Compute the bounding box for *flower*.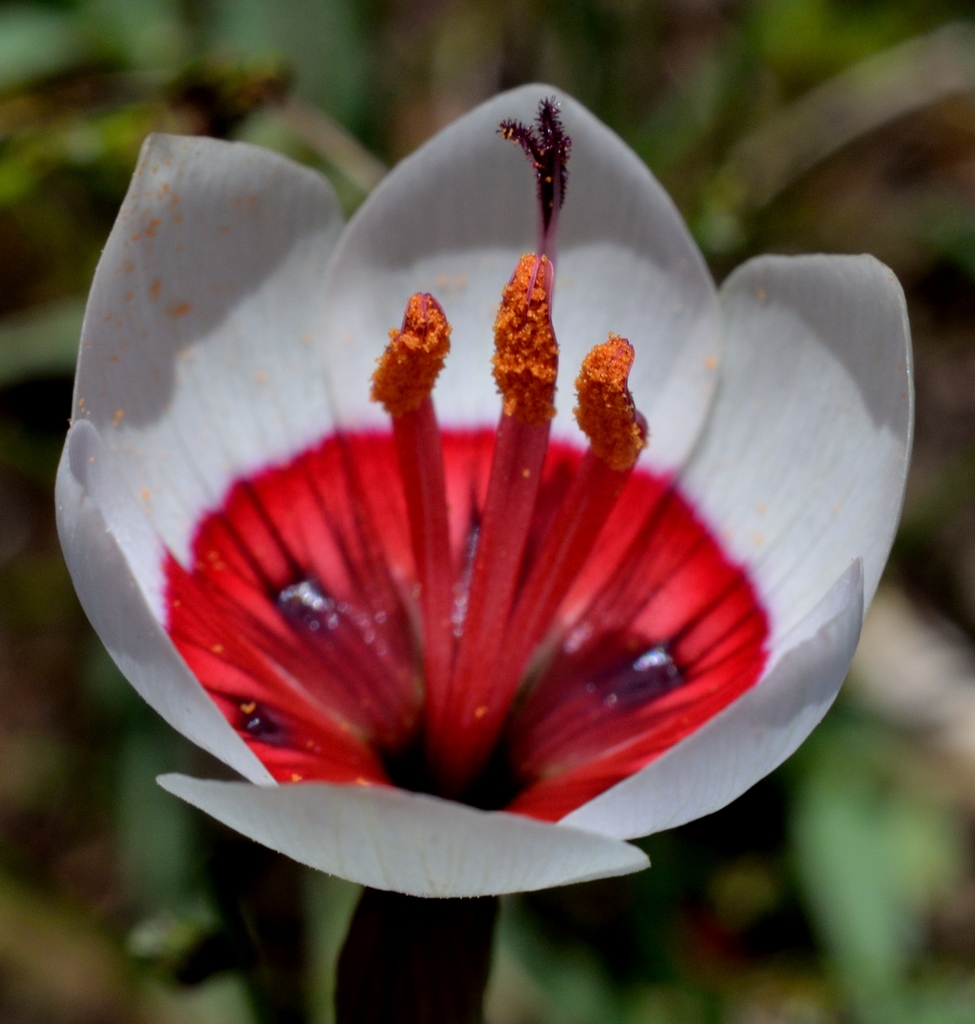
x1=41, y1=146, x2=868, y2=918.
